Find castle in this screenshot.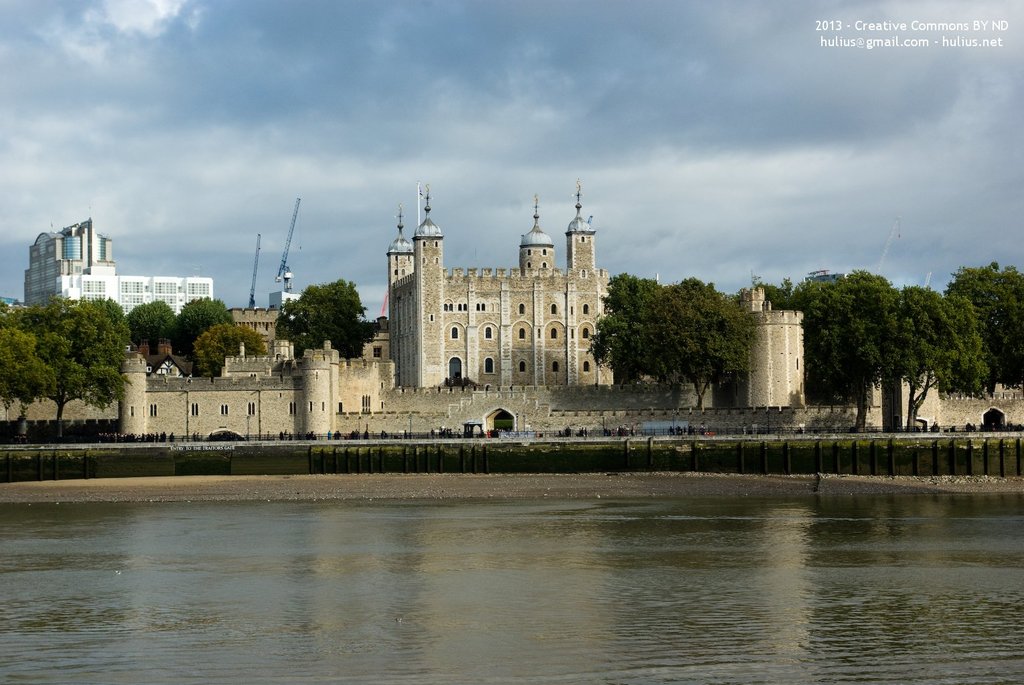
The bounding box for castle is box=[0, 173, 1023, 484].
